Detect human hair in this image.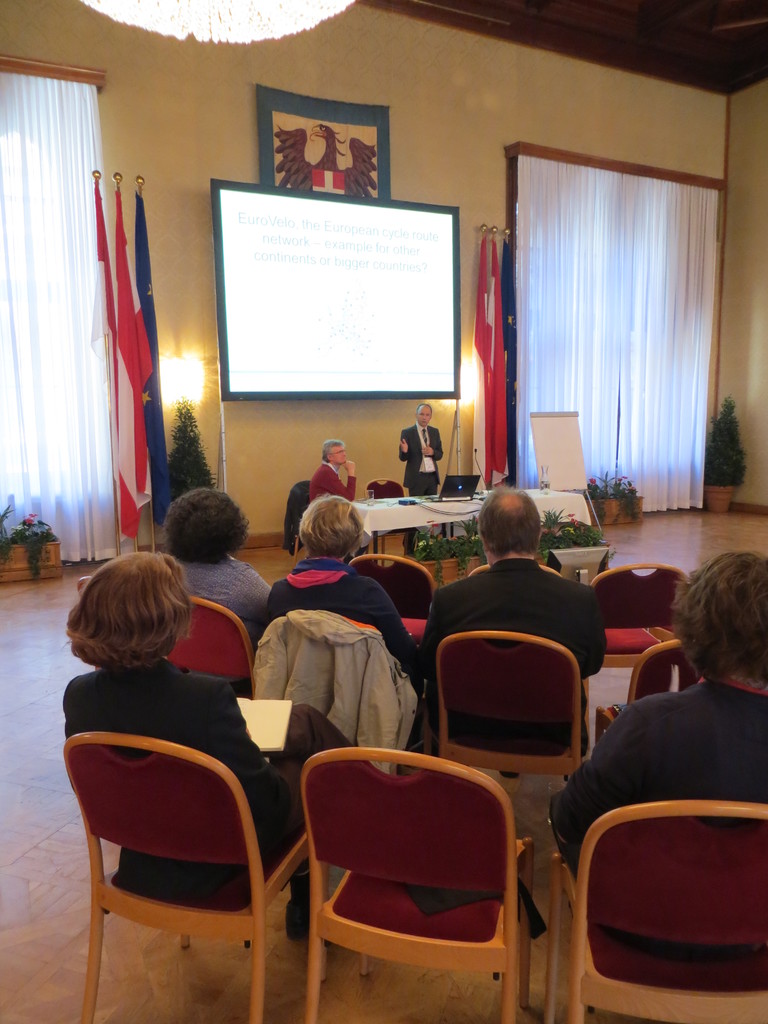
Detection: 415 404 434 413.
